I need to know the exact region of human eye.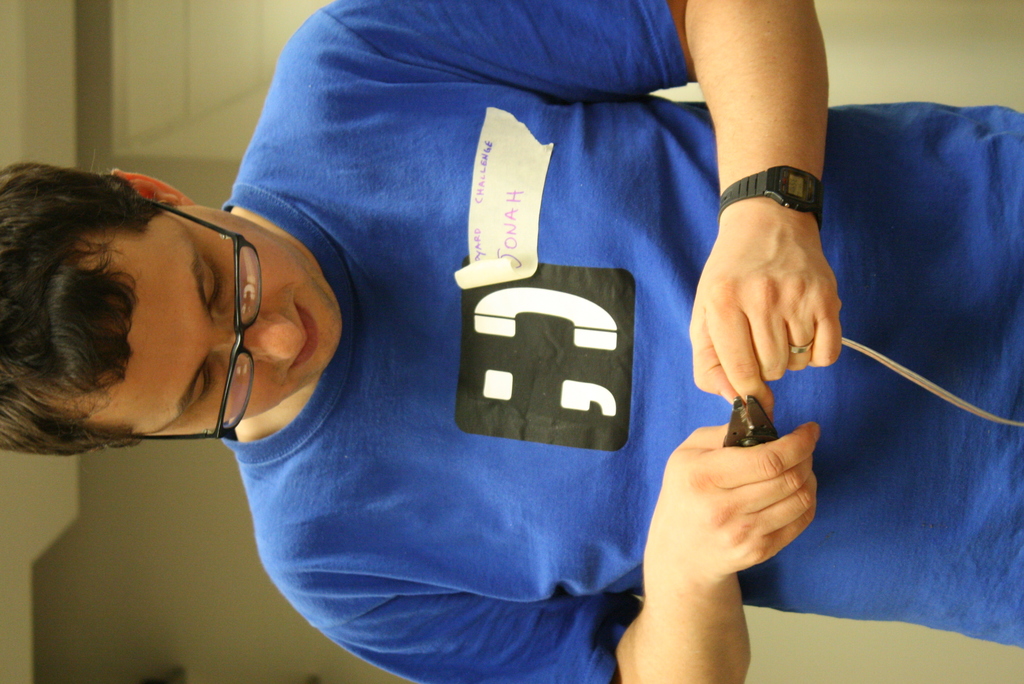
Region: bbox=(202, 250, 228, 313).
